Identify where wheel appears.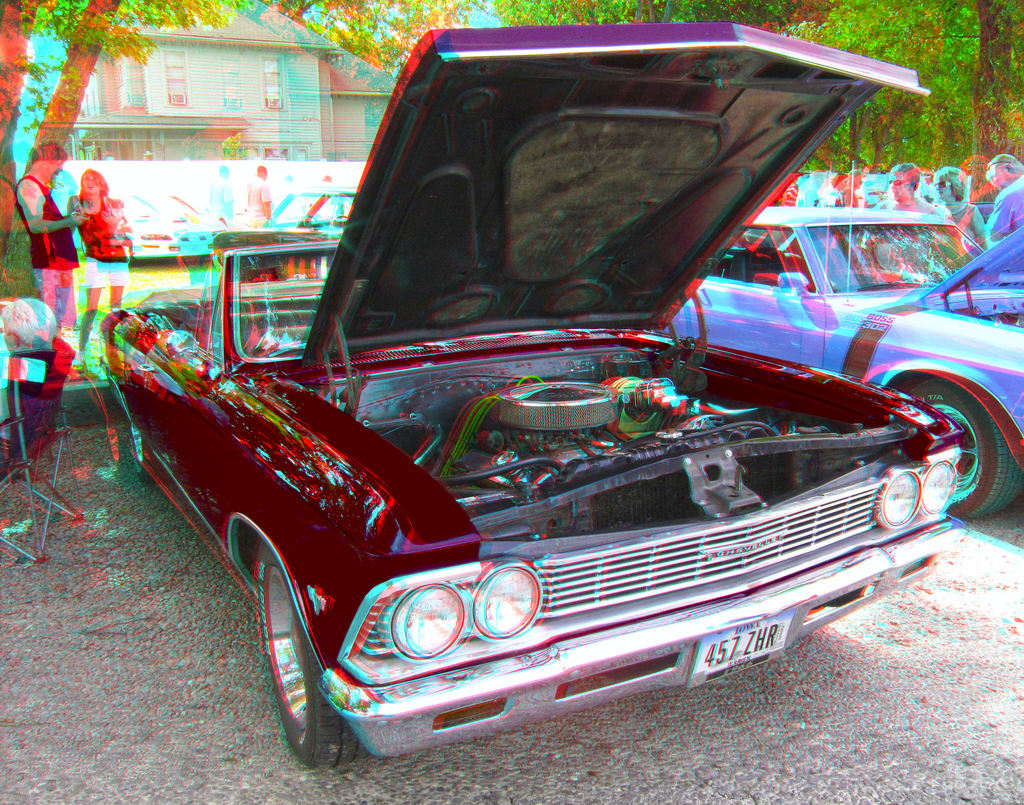
Appears at bbox(255, 601, 318, 763).
